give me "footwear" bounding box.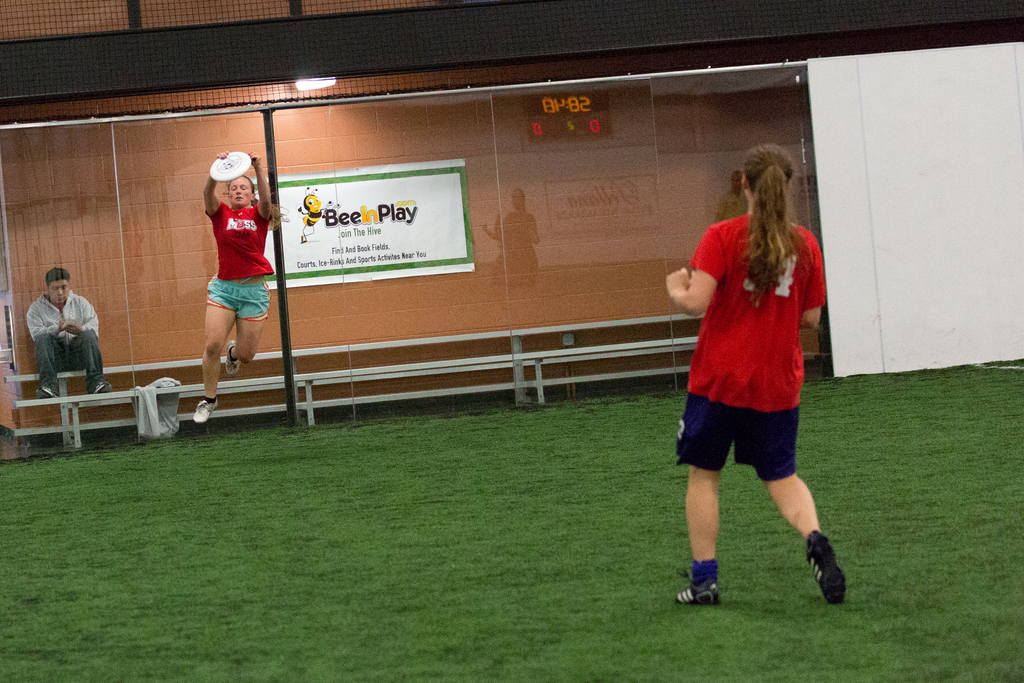
{"left": 225, "top": 340, "right": 240, "bottom": 377}.
